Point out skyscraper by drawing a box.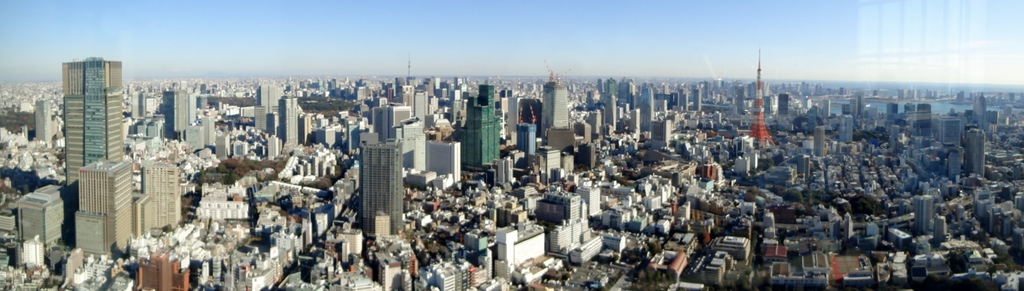
129, 156, 181, 239.
